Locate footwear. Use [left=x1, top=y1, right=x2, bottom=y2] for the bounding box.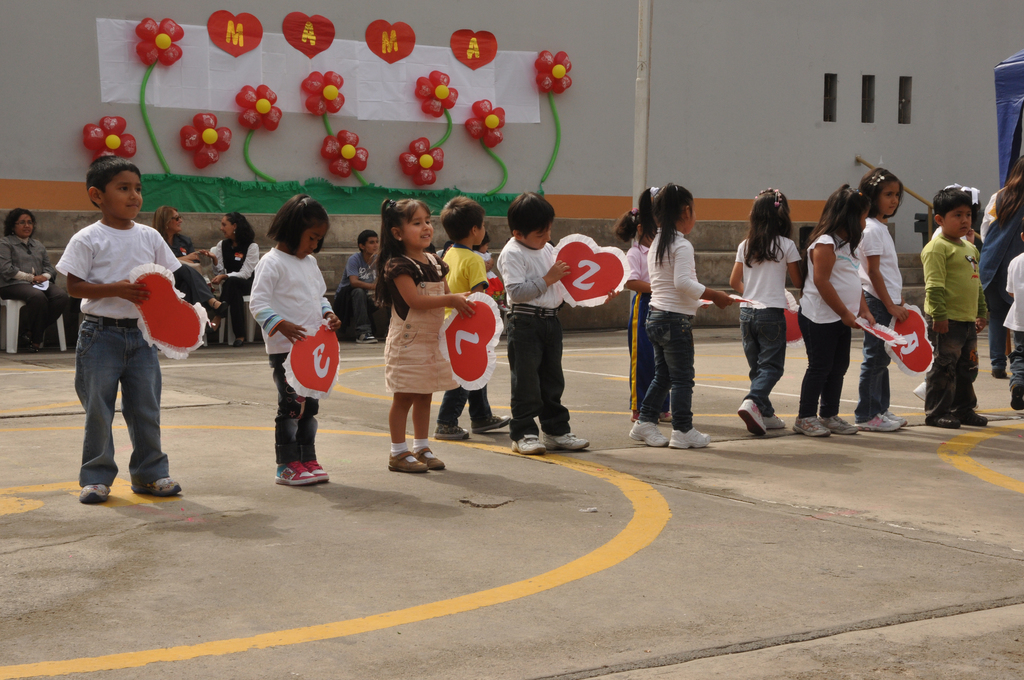
[left=794, top=414, right=826, bottom=434].
